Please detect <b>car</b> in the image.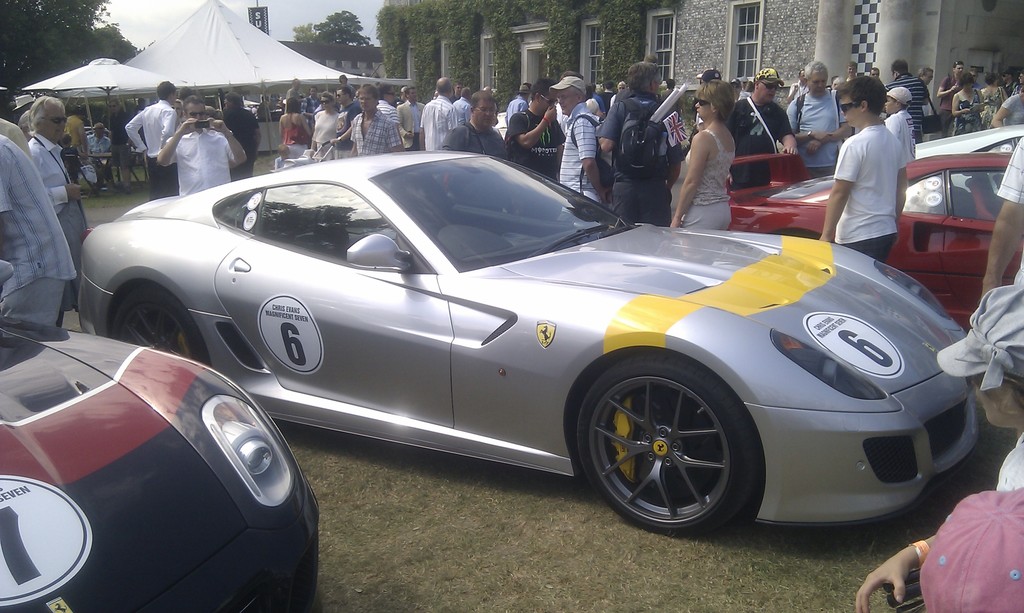
{"x1": 666, "y1": 151, "x2": 1023, "y2": 331}.
